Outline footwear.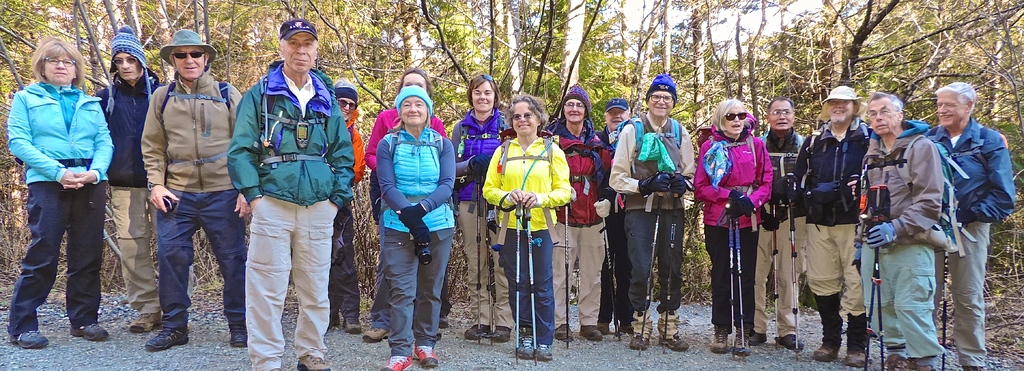
Outline: BBox(630, 333, 650, 353).
